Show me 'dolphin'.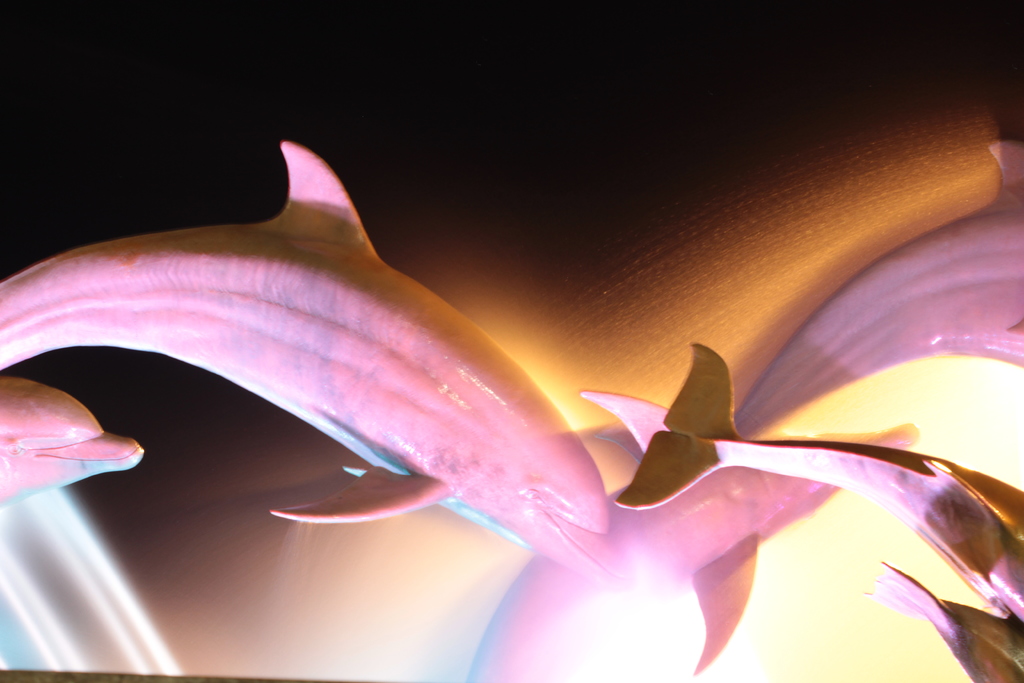
'dolphin' is here: 0, 135, 632, 583.
